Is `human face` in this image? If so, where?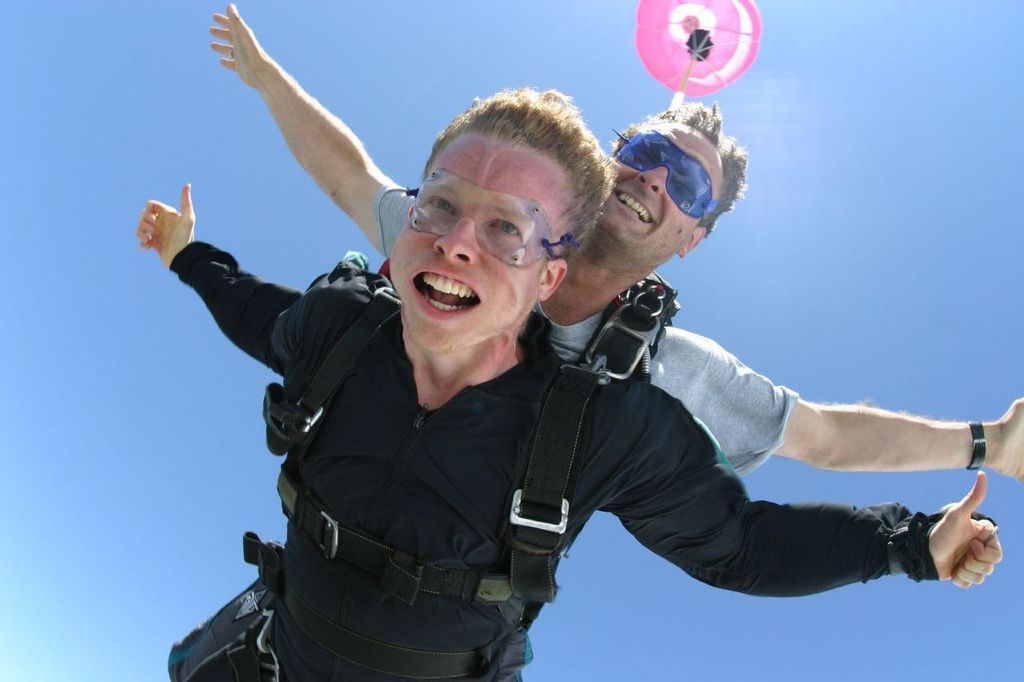
Yes, at [left=593, top=123, right=724, bottom=261].
